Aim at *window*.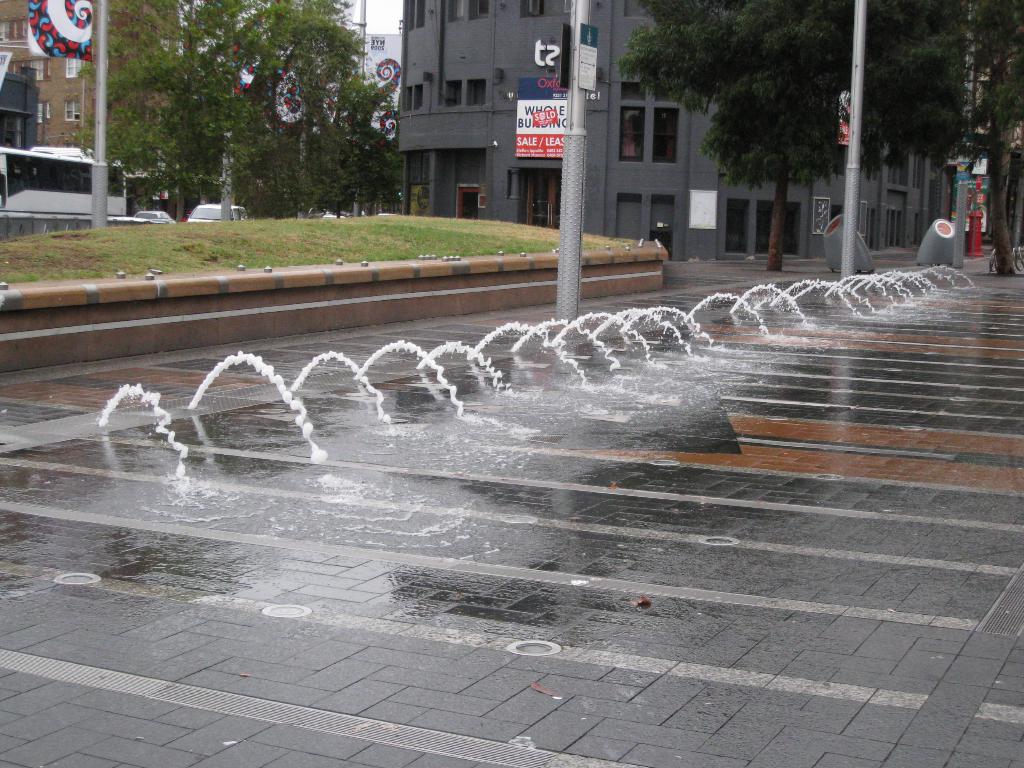
Aimed at {"left": 470, "top": 0, "right": 492, "bottom": 24}.
